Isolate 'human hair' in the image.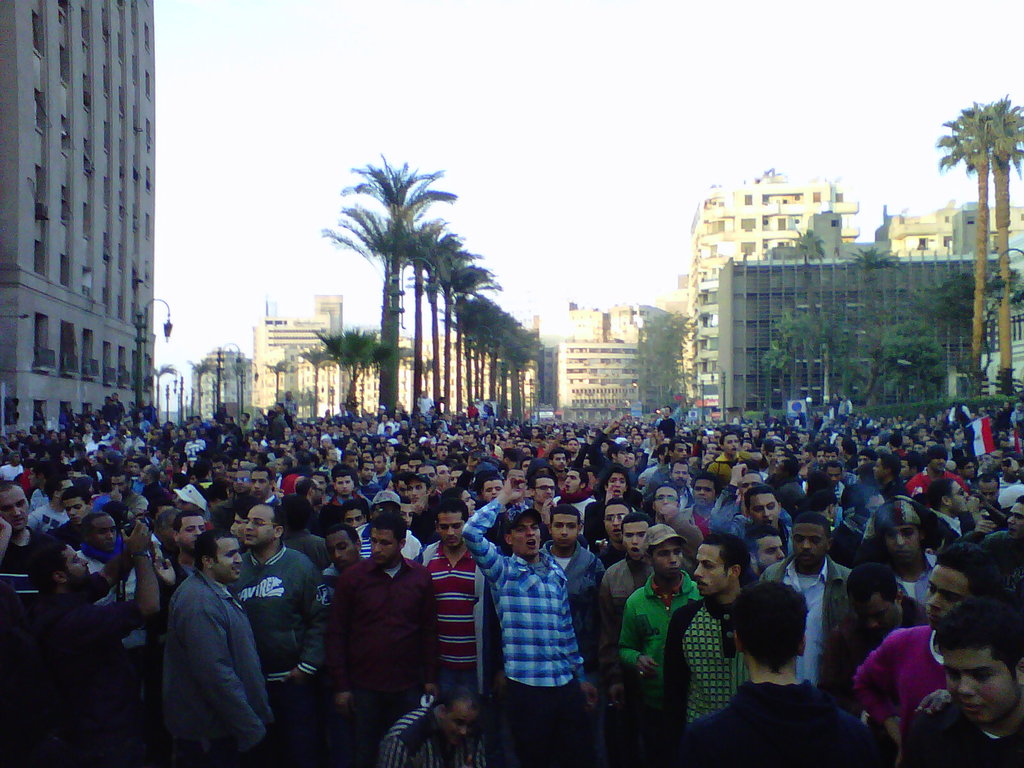
Isolated region: (326,521,361,550).
